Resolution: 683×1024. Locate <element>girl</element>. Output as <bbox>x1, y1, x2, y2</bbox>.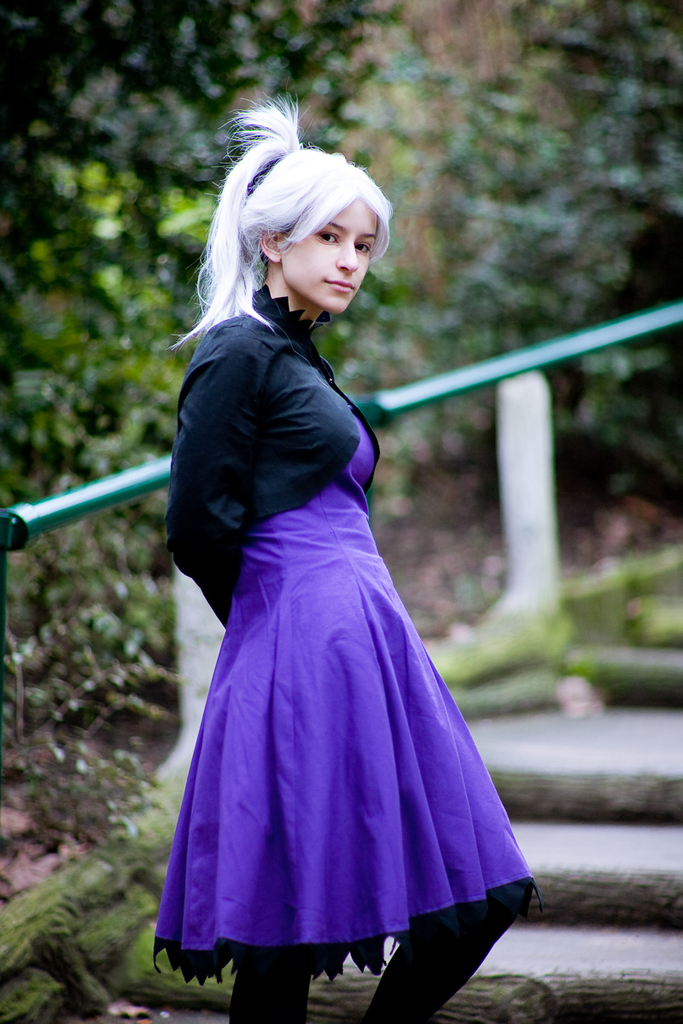
<bbox>152, 92, 546, 1023</bbox>.
